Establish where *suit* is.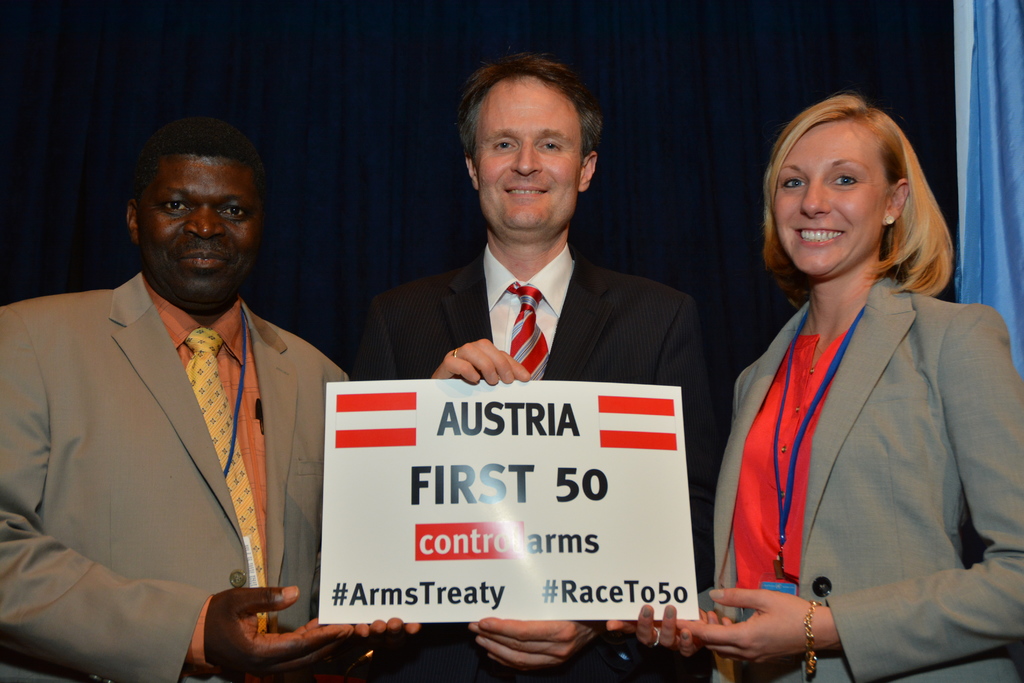
Established at left=711, top=276, right=1023, bottom=682.
